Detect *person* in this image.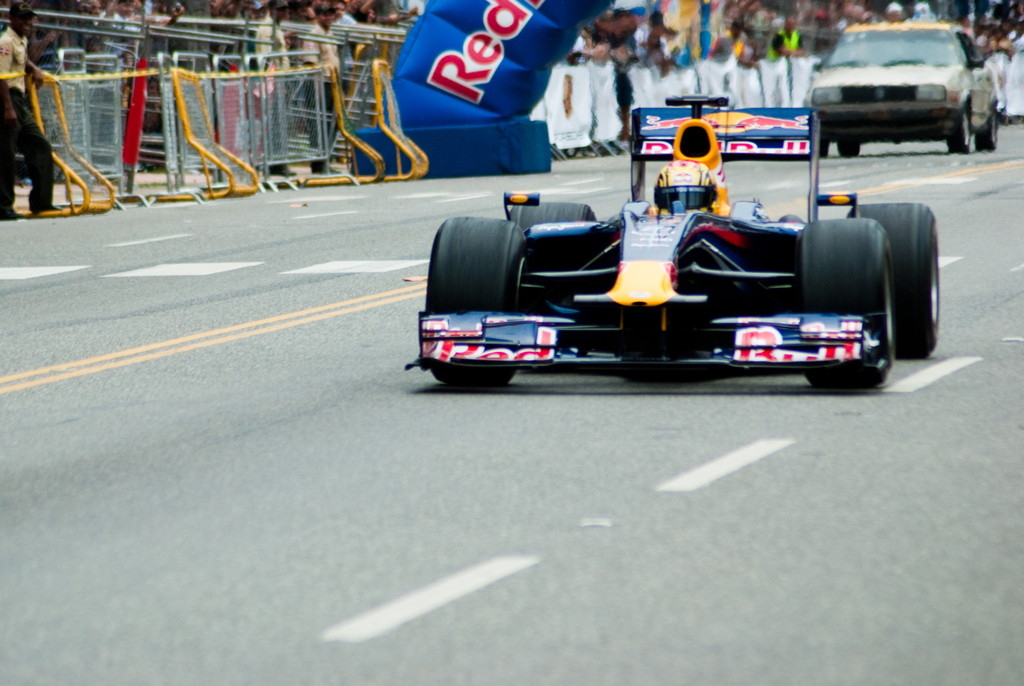
Detection: x1=300 y1=2 x2=342 y2=177.
